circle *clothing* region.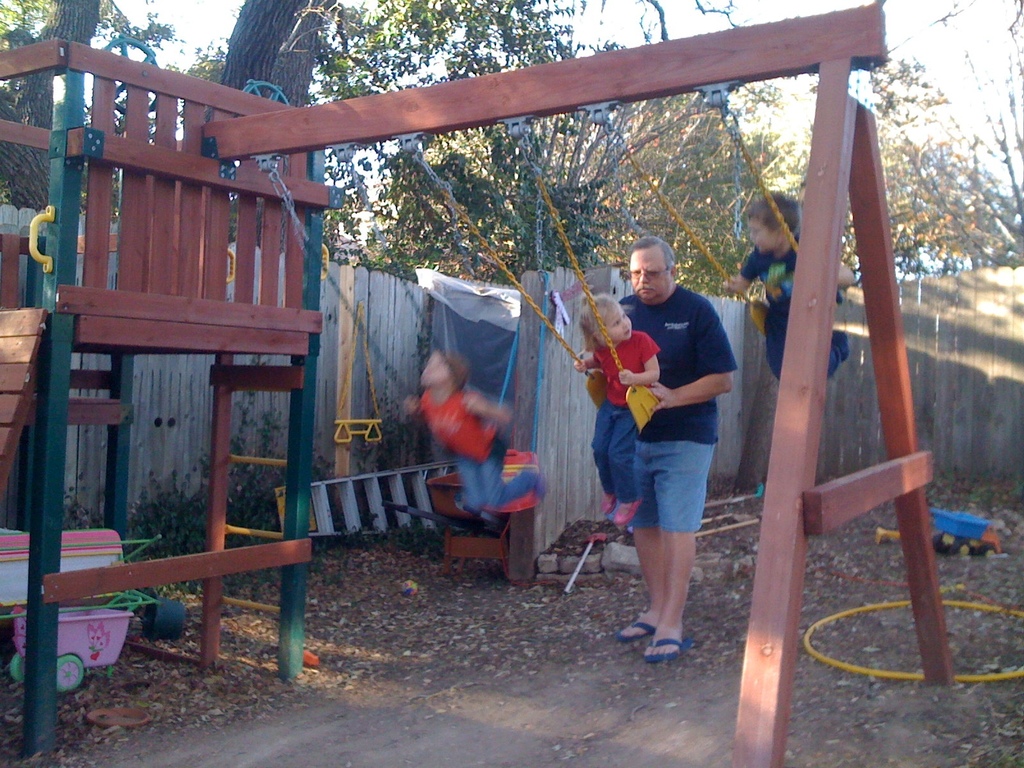
Region: <region>417, 383, 536, 513</region>.
